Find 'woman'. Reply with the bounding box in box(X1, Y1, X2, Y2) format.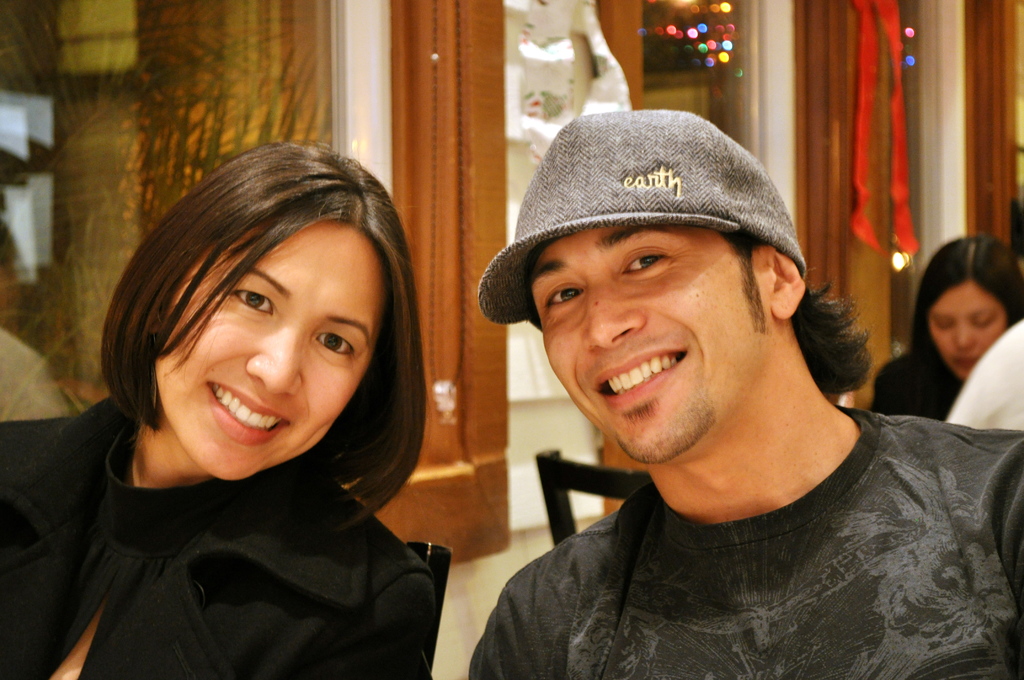
box(863, 231, 1023, 428).
